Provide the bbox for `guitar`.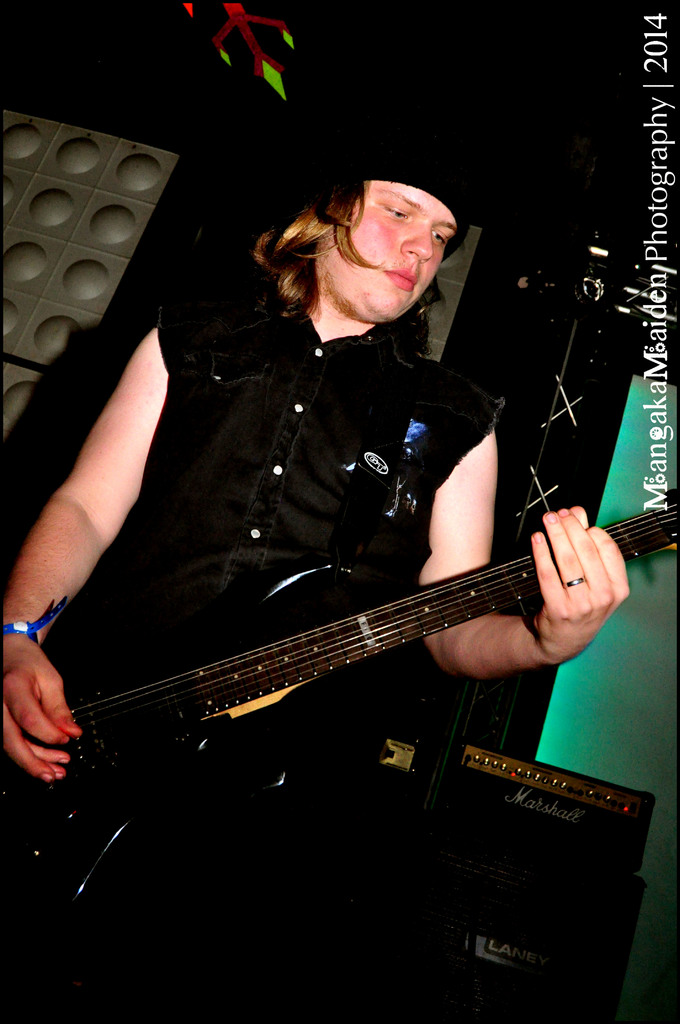
crop(0, 498, 679, 986).
